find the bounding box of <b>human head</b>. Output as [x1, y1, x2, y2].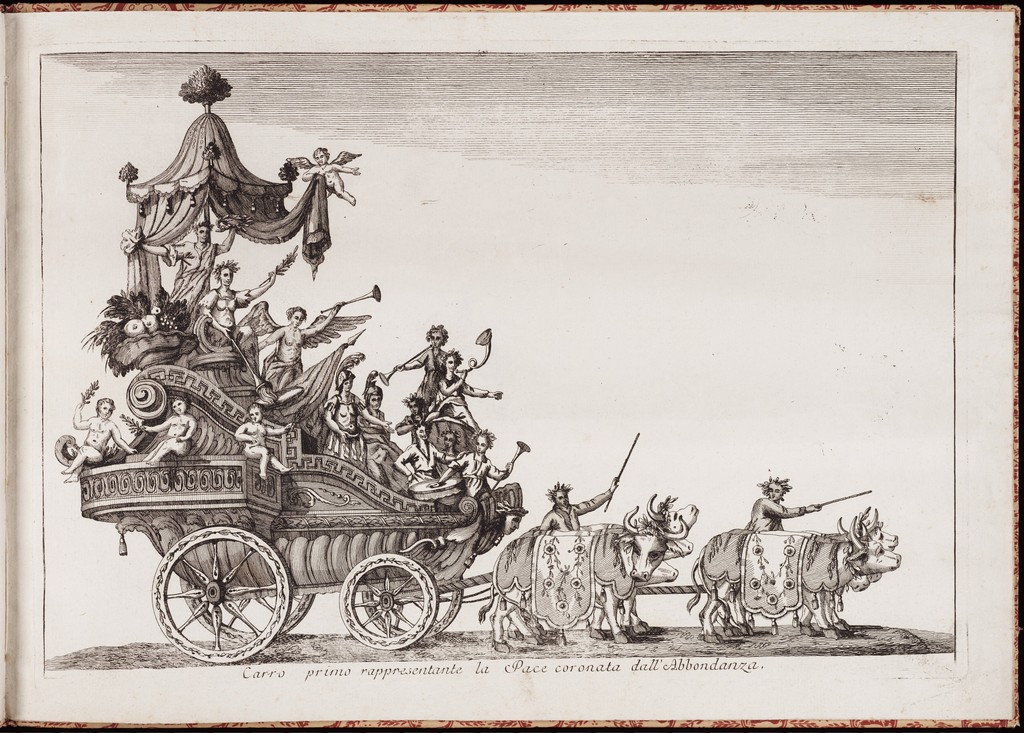
[368, 387, 380, 410].
